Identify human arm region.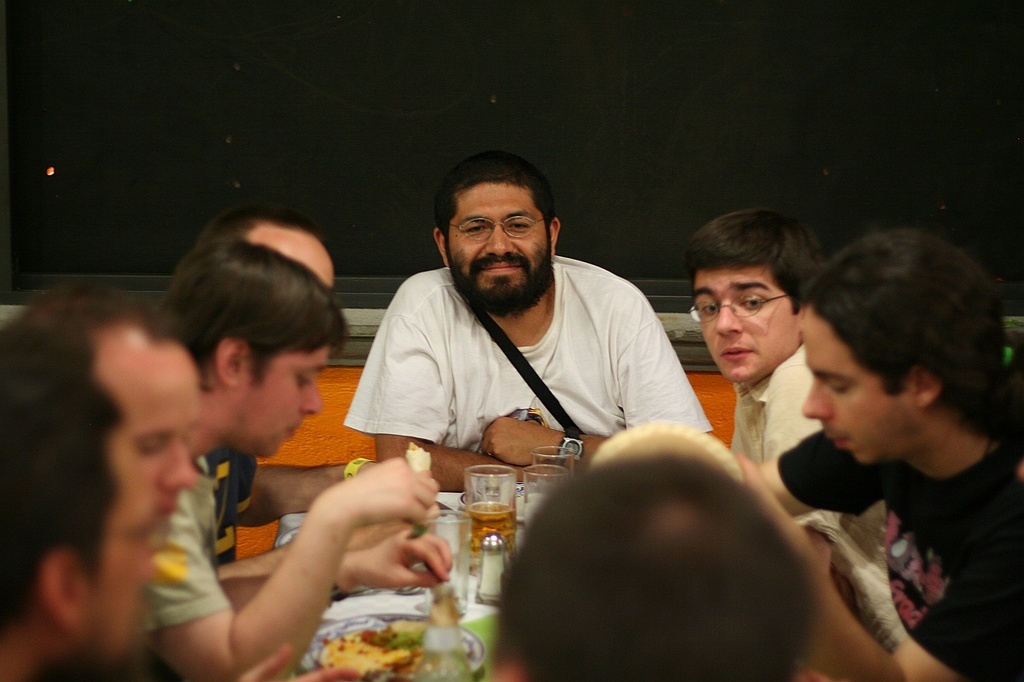
Region: box(211, 477, 436, 579).
